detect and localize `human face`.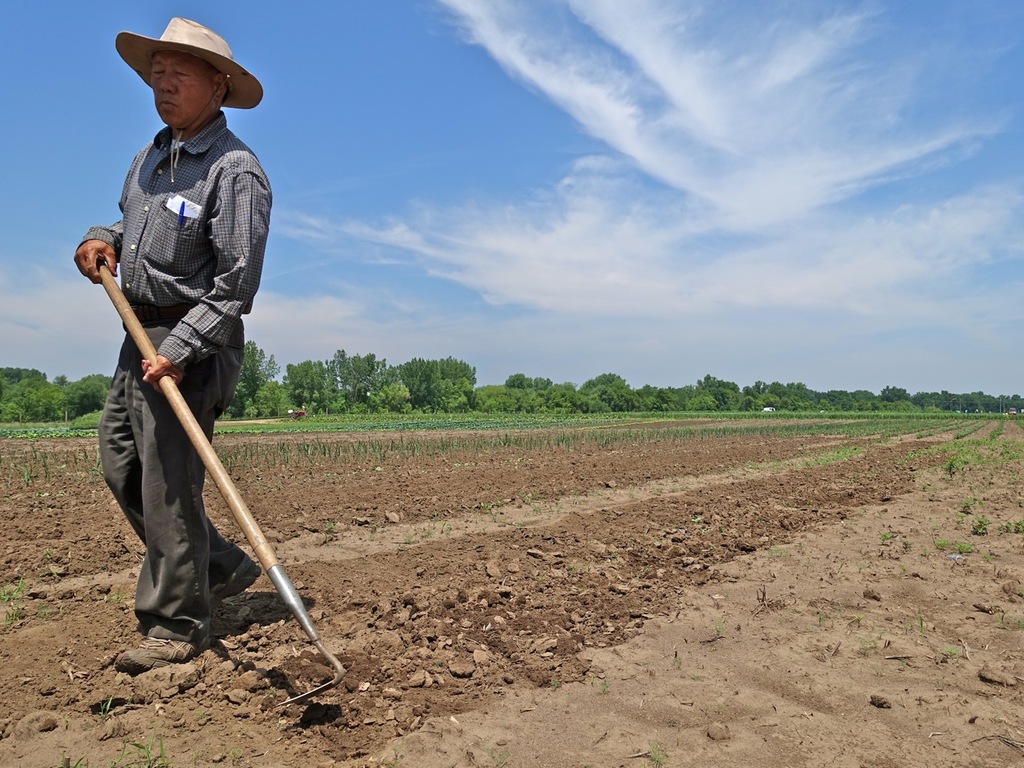
Localized at 151 49 222 125.
